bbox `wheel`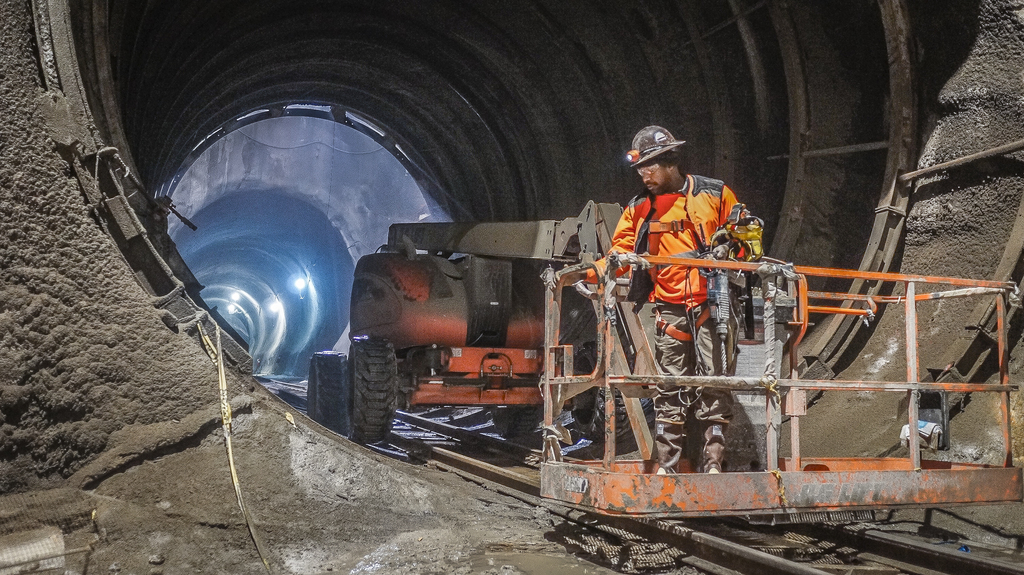
x1=305, y1=347, x2=355, y2=437
